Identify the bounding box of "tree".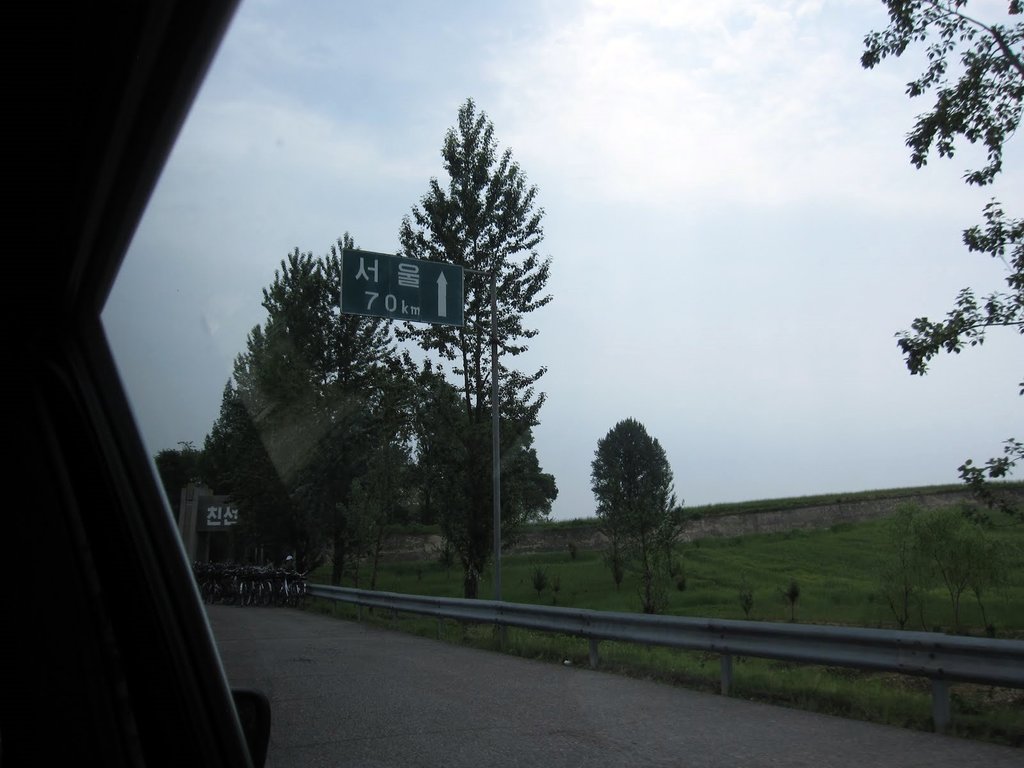
{"left": 397, "top": 103, "right": 570, "bottom": 614}.
